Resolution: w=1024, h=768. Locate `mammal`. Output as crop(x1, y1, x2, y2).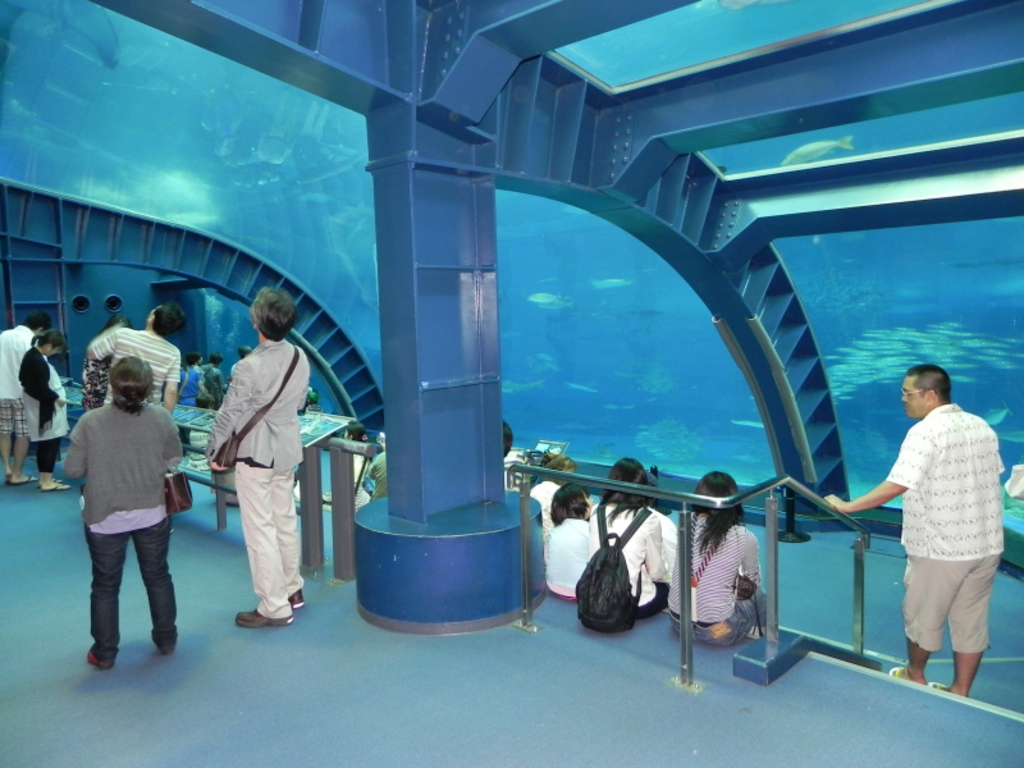
crop(83, 317, 137, 408).
